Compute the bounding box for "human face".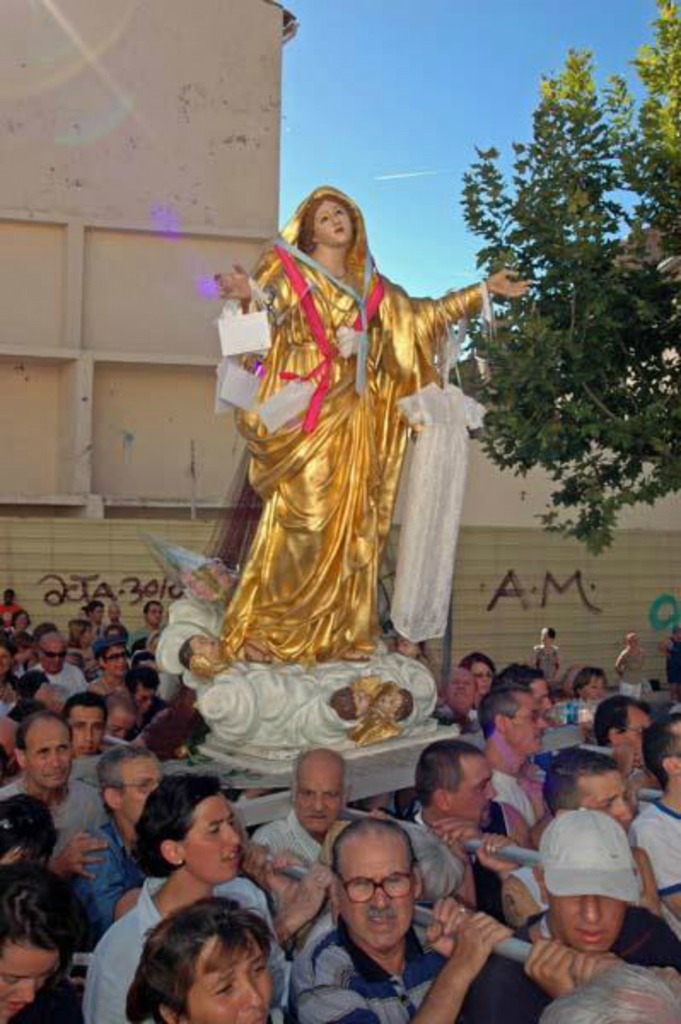
(x1=528, y1=676, x2=550, y2=707).
